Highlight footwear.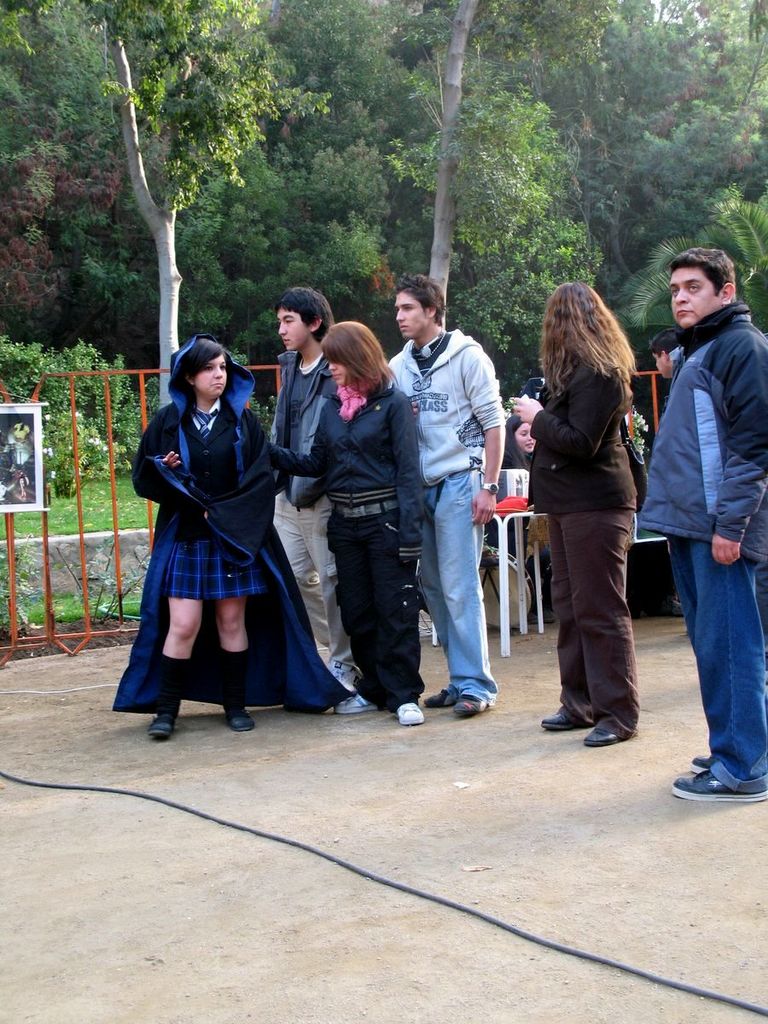
Highlighted region: select_region(666, 771, 767, 800).
